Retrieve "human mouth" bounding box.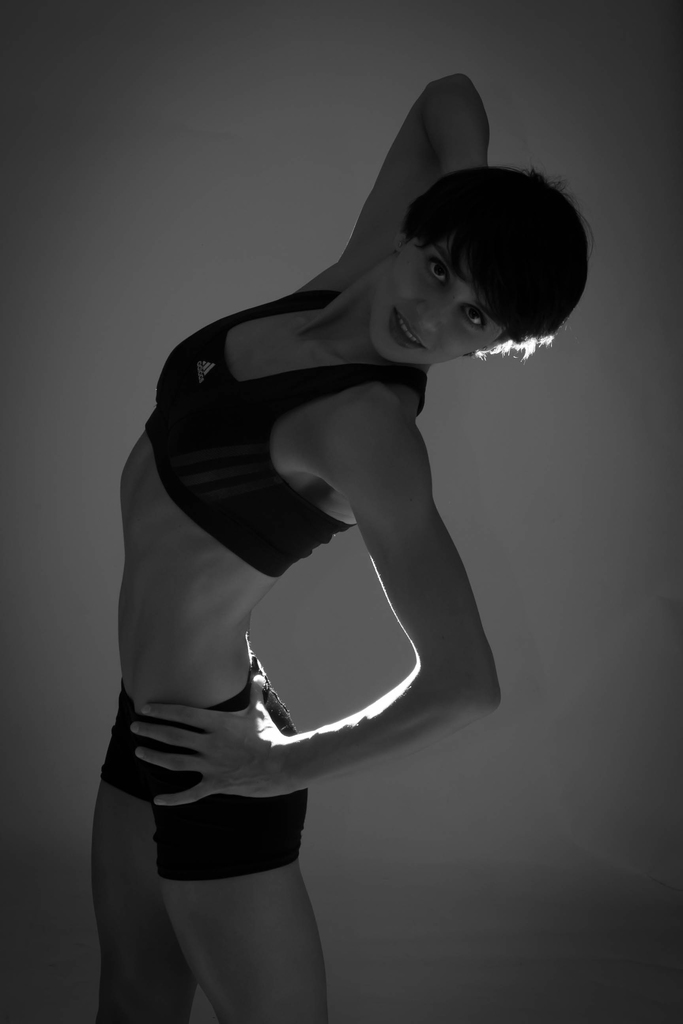
Bounding box: rect(388, 308, 426, 349).
